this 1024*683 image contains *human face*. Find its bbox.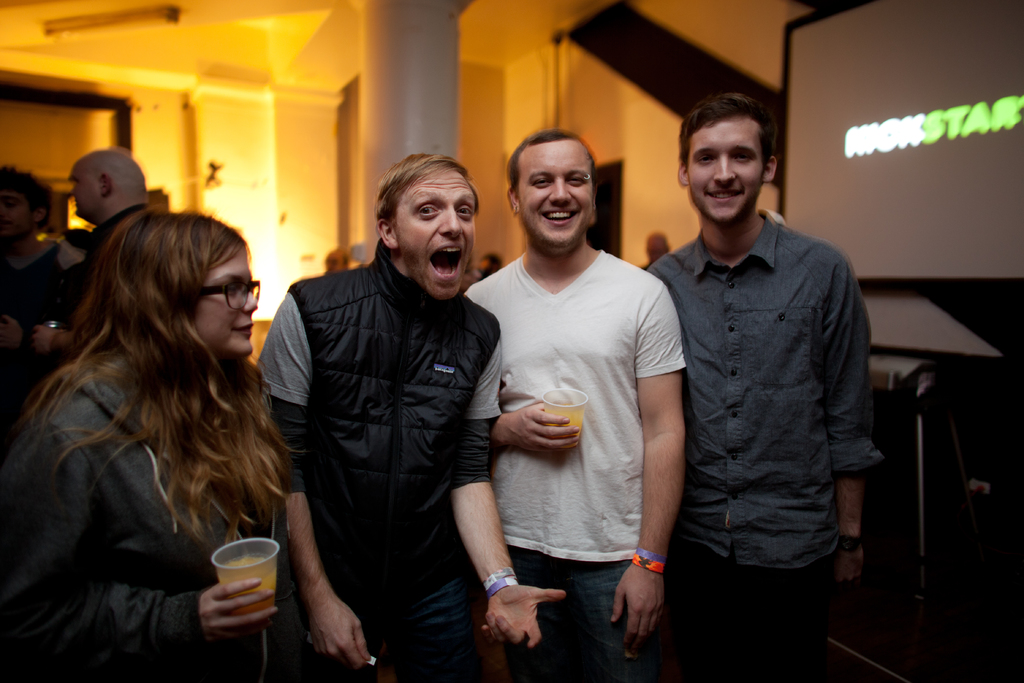
left=519, top=146, right=594, bottom=244.
